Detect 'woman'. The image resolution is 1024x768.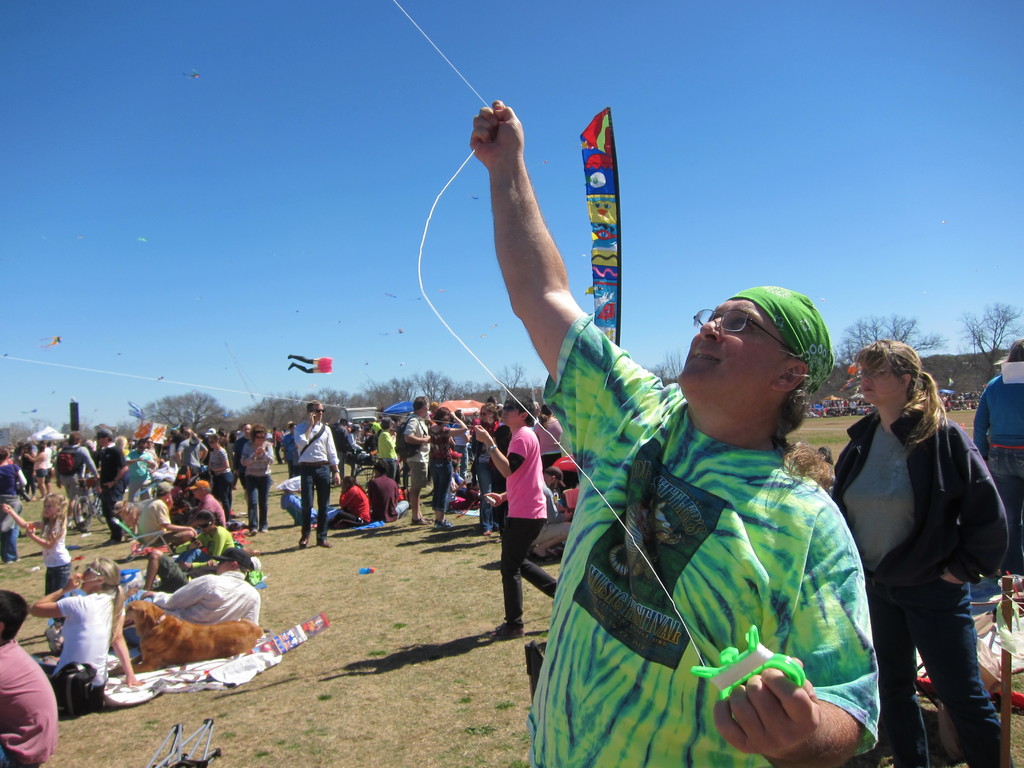
bbox=(469, 404, 511, 538).
